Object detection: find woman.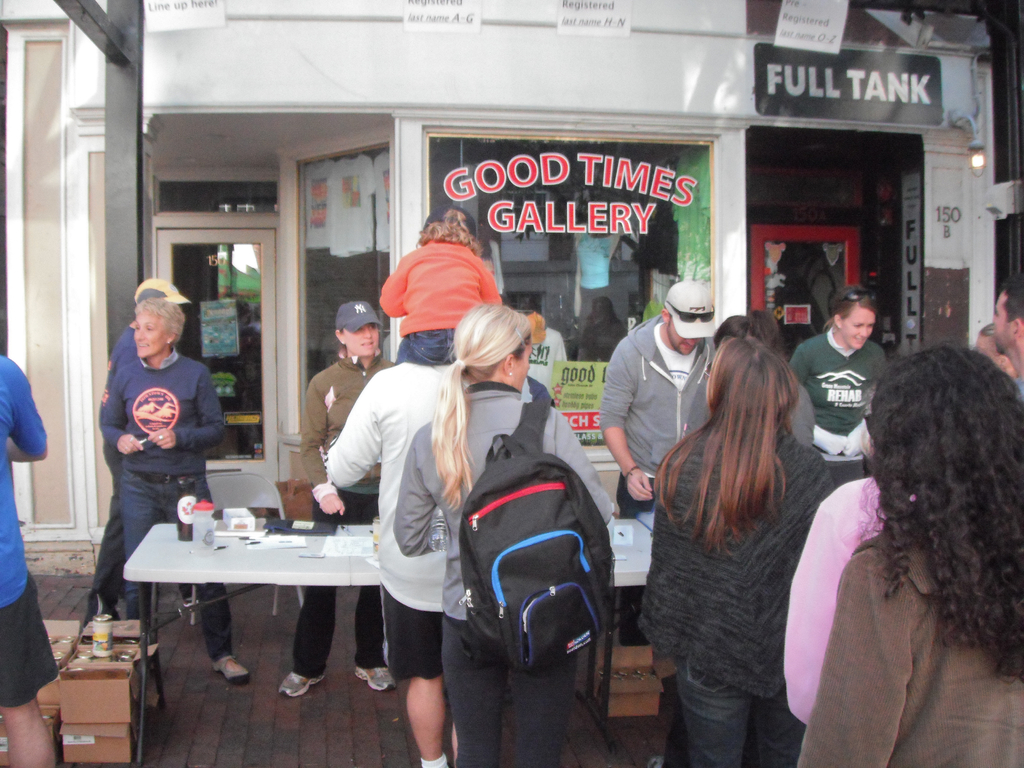
pyautogui.locateOnScreen(641, 299, 860, 767).
